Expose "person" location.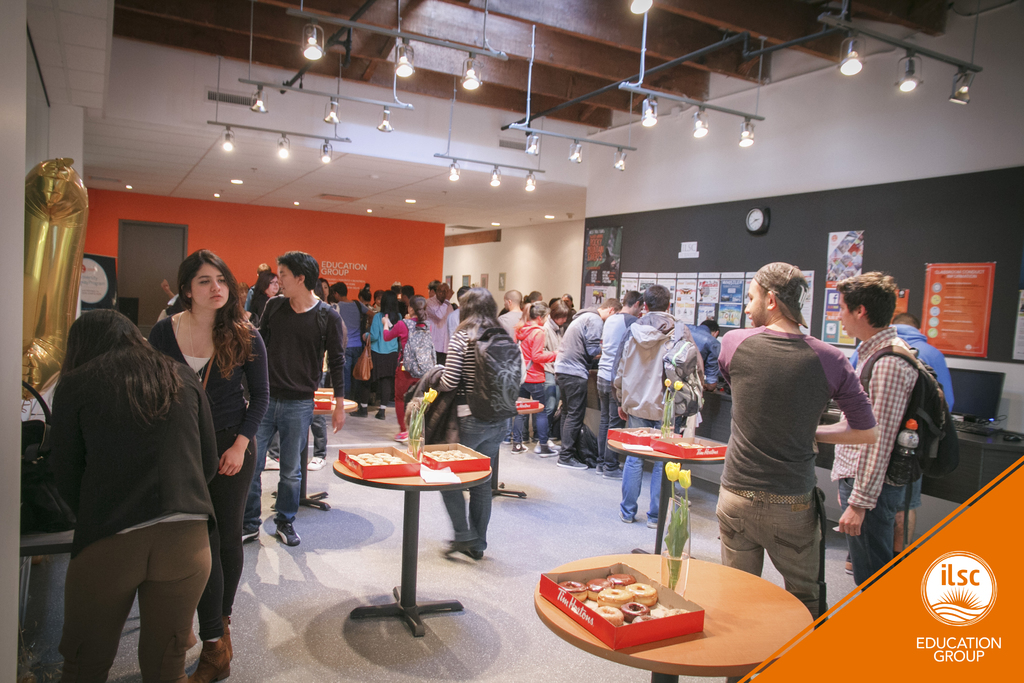
Exposed at (594,285,643,477).
